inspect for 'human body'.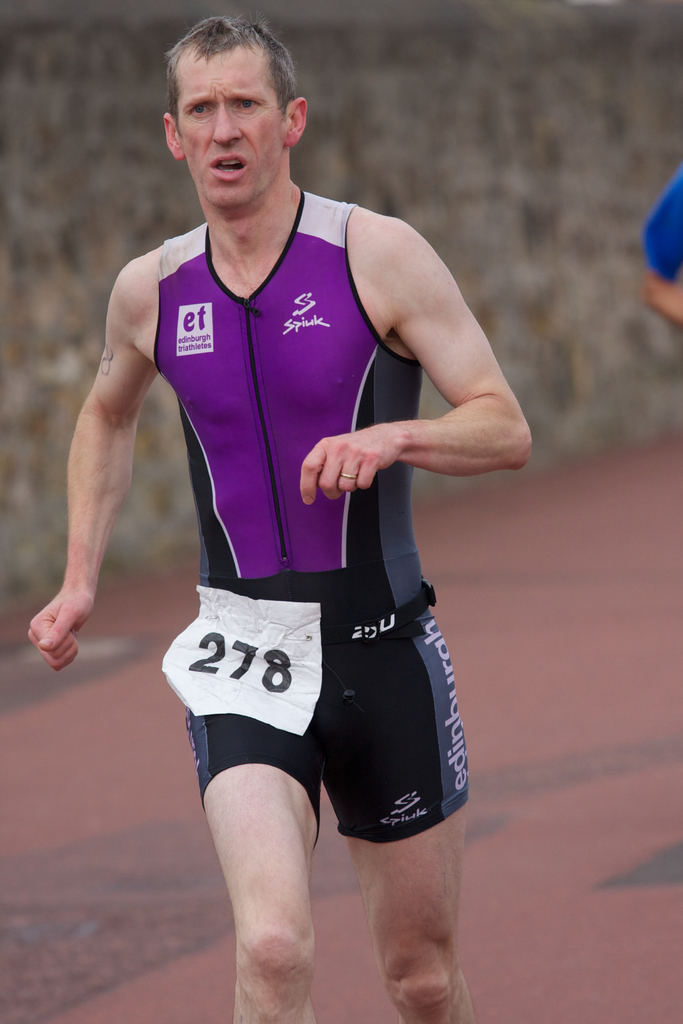
Inspection: select_region(115, 67, 481, 979).
